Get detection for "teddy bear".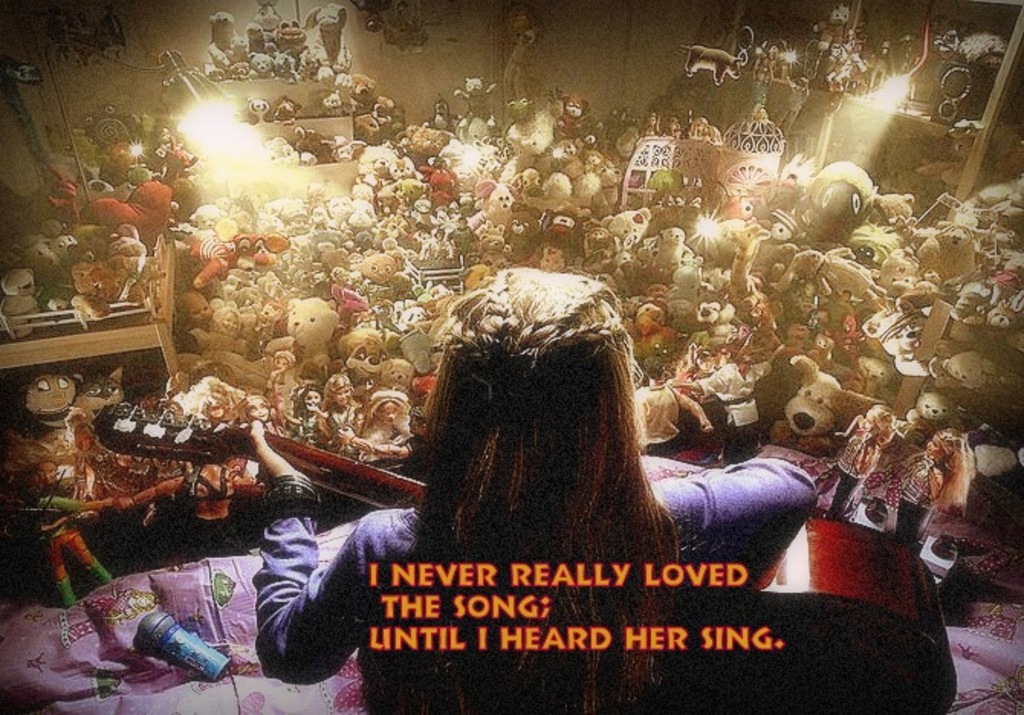
Detection: box=[501, 108, 559, 180].
